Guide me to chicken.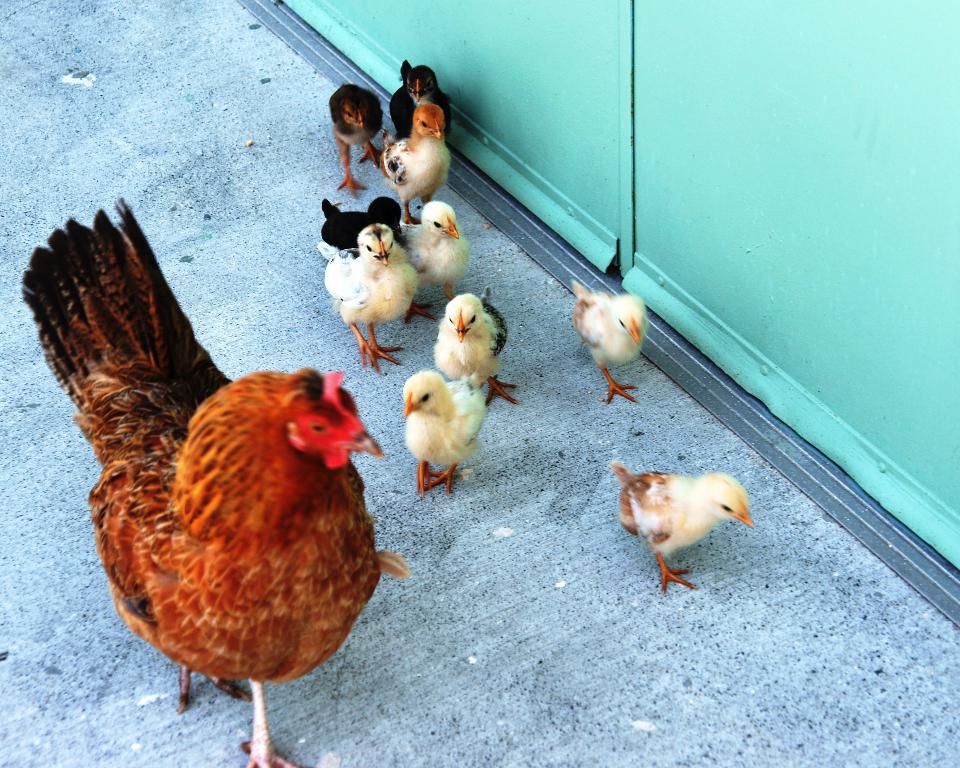
Guidance: 562 277 647 410.
